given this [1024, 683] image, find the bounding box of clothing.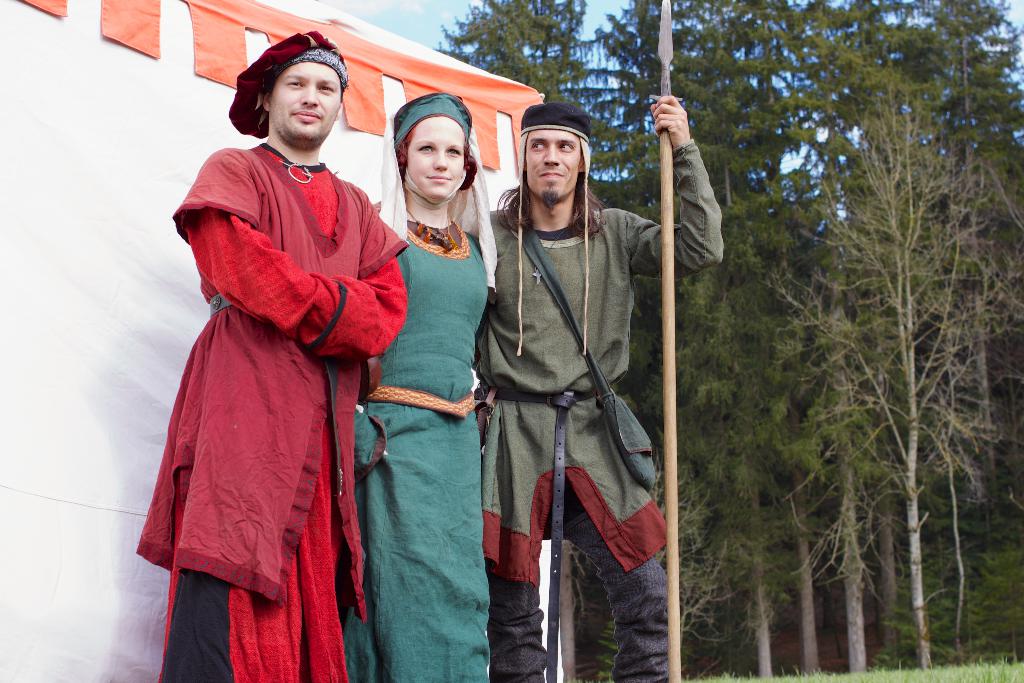
select_region(341, 90, 499, 682).
